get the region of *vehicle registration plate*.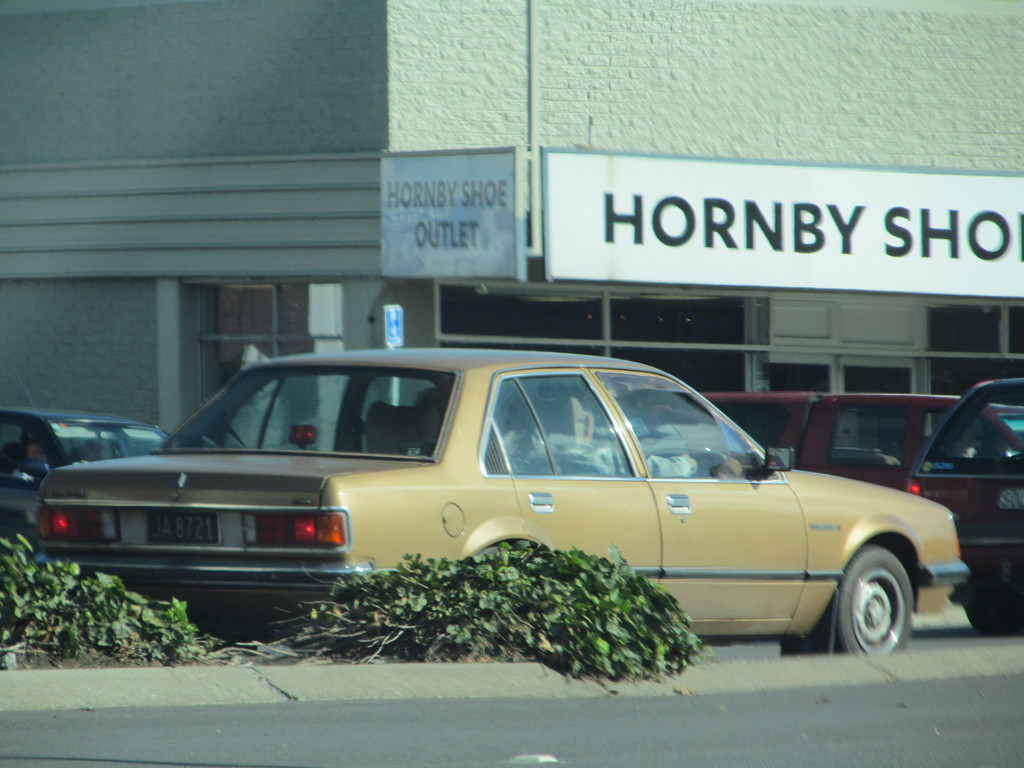
region(143, 511, 226, 549).
